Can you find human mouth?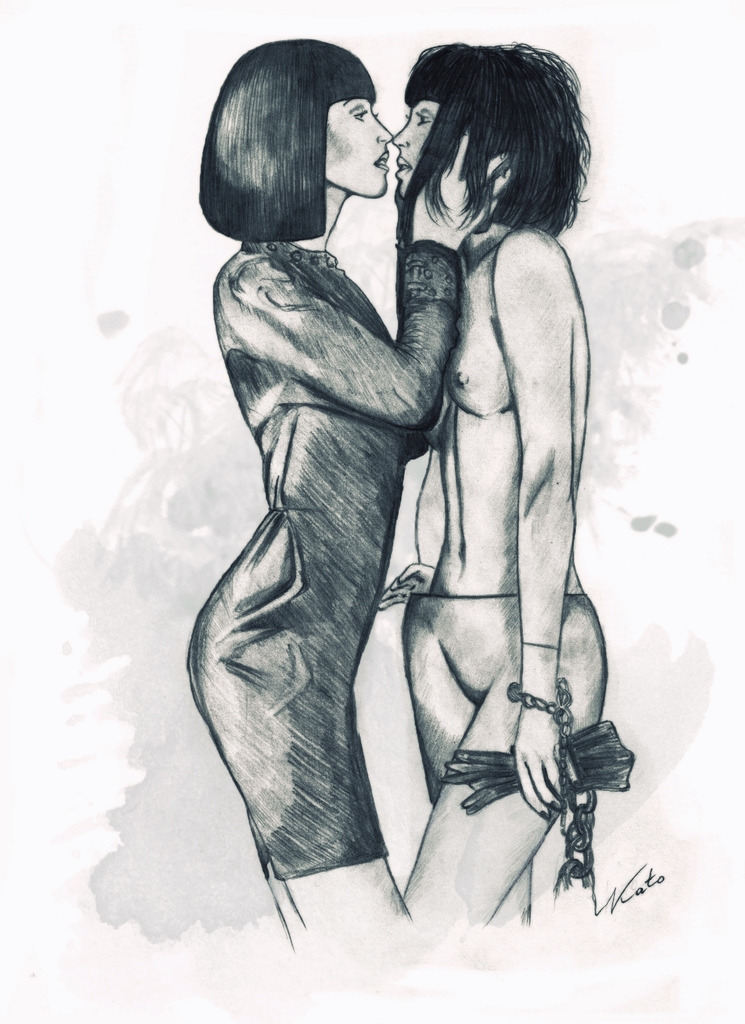
Yes, bounding box: left=372, top=152, right=391, bottom=172.
